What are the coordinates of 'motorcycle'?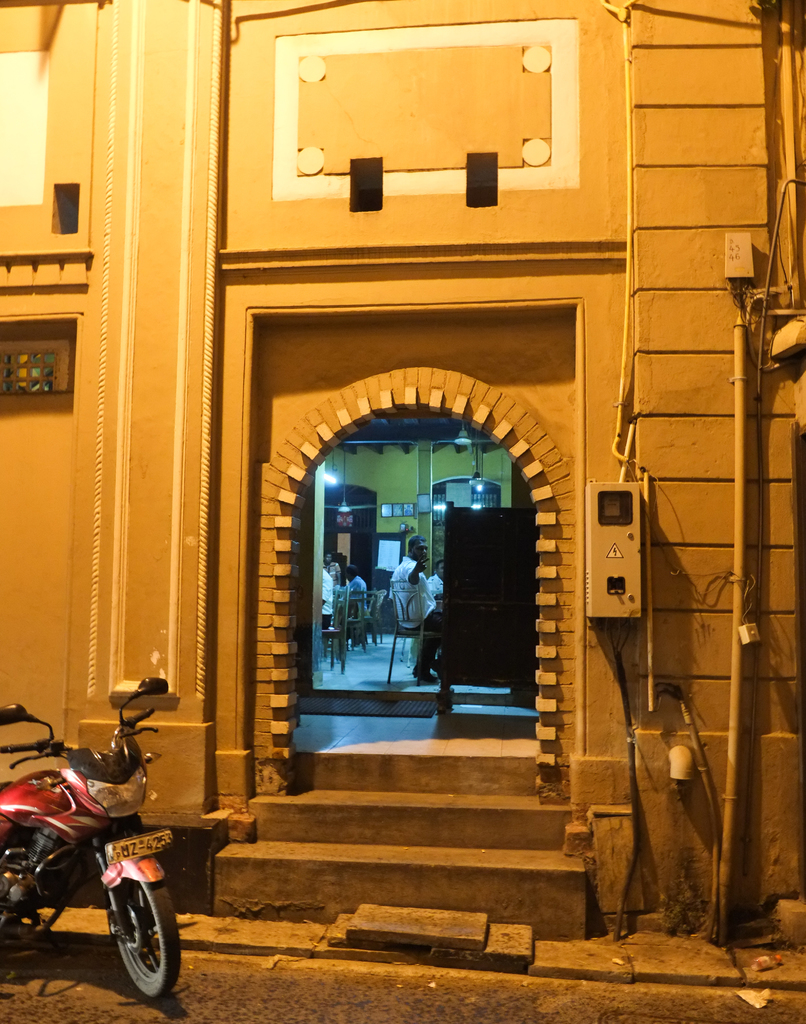
(0,676,180,1004).
